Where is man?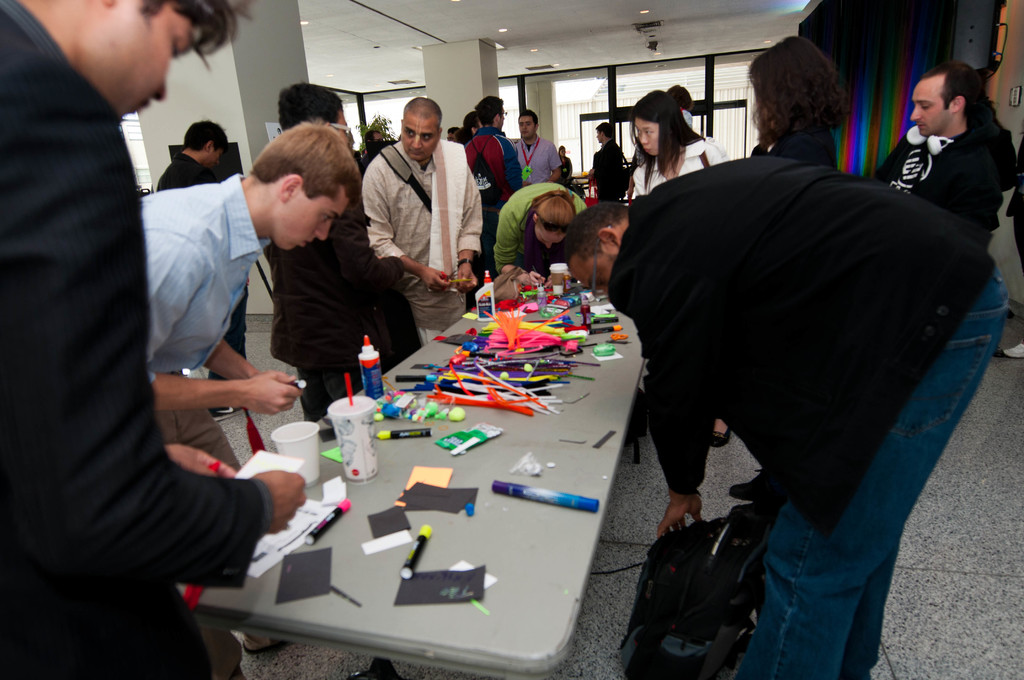
[x1=270, y1=78, x2=397, y2=426].
